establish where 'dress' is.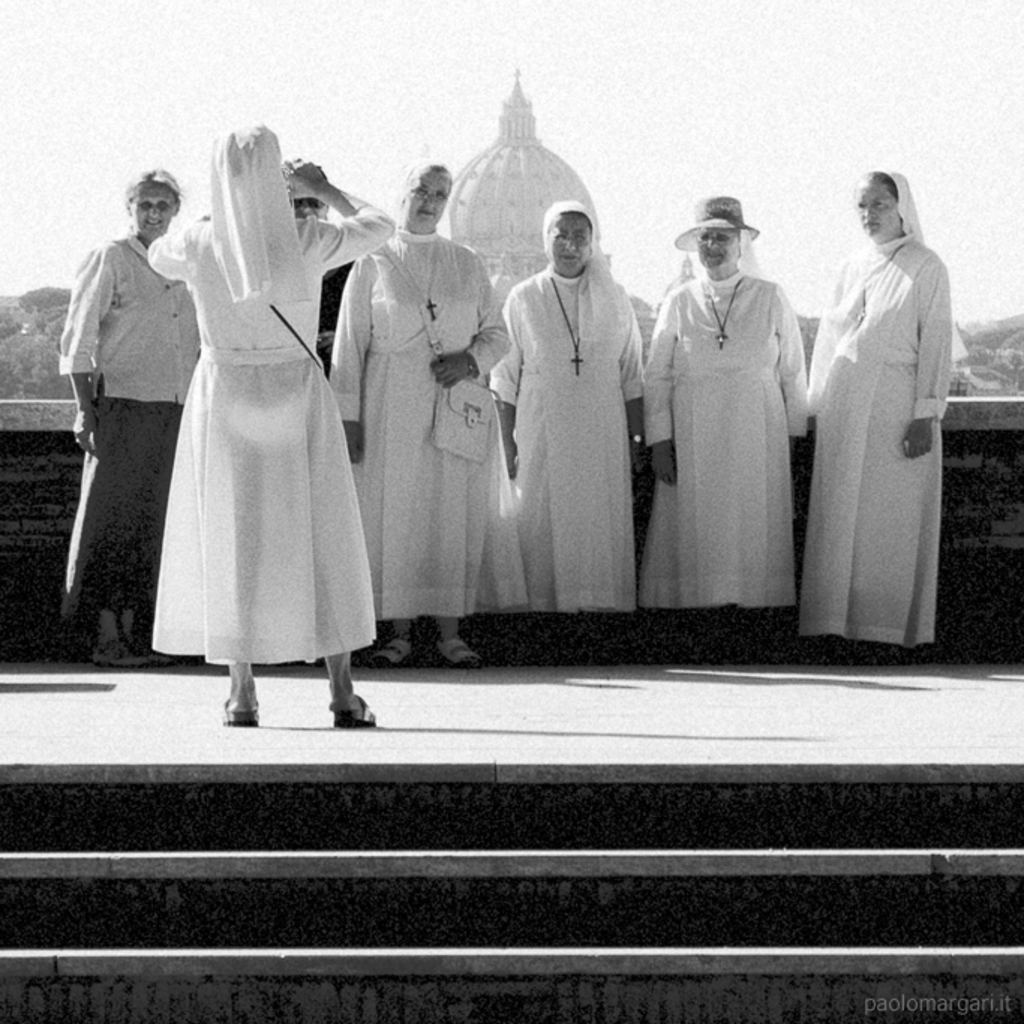
Established at 487,264,645,610.
